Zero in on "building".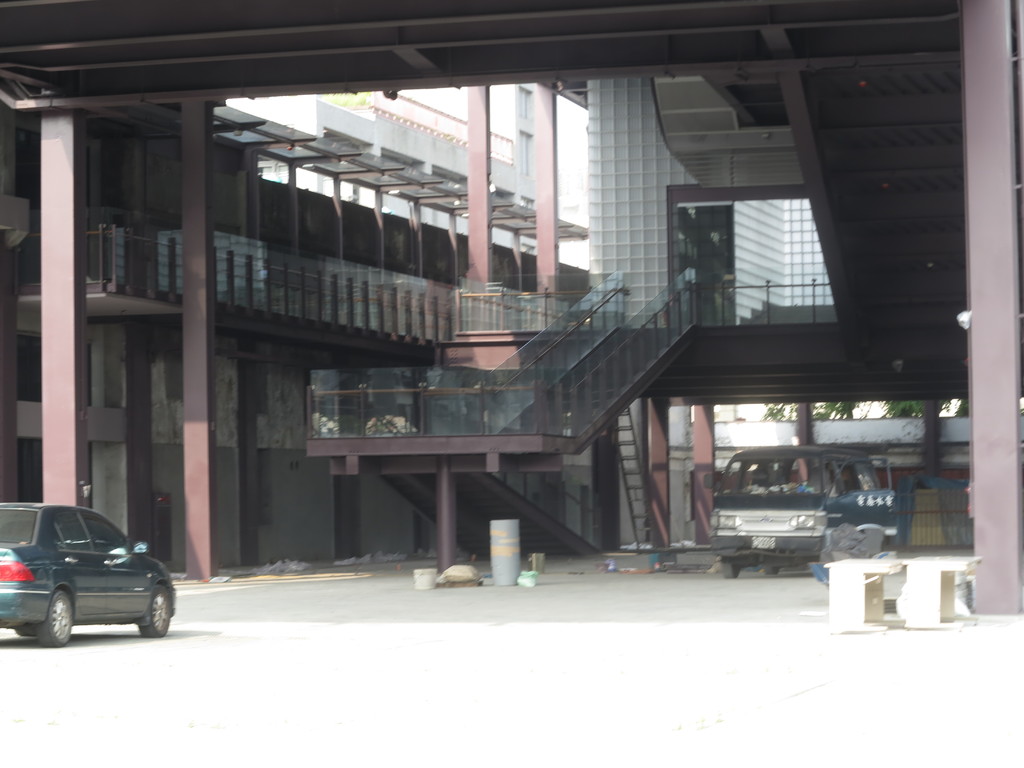
Zeroed in: x1=222, y1=84, x2=588, y2=269.
